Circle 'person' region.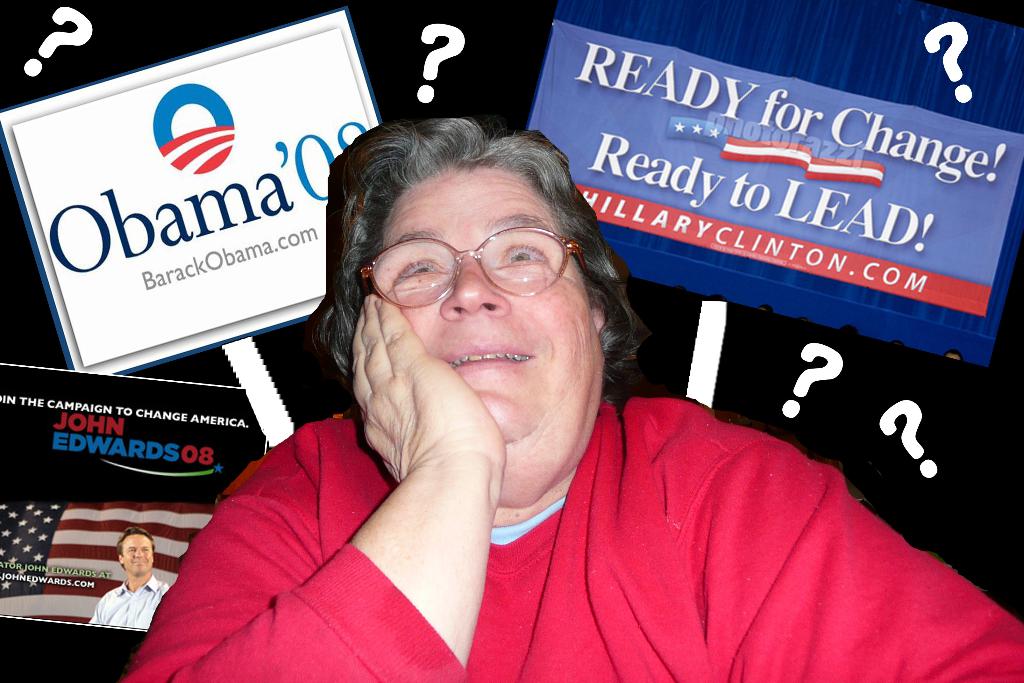
Region: Rect(88, 522, 167, 629).
